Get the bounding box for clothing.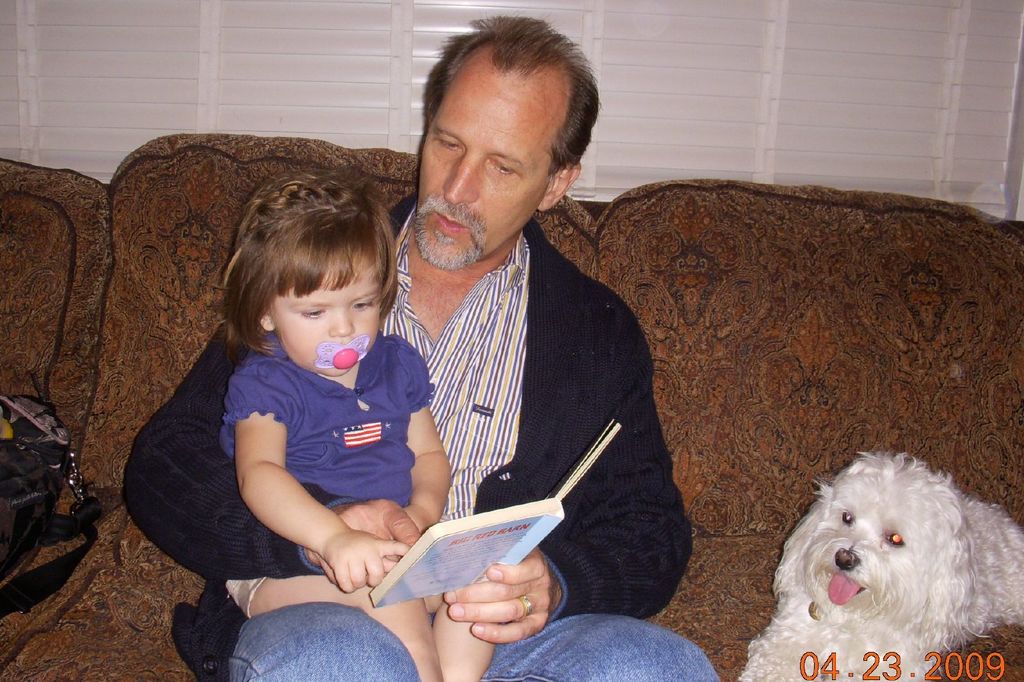
220,330,435,619.
